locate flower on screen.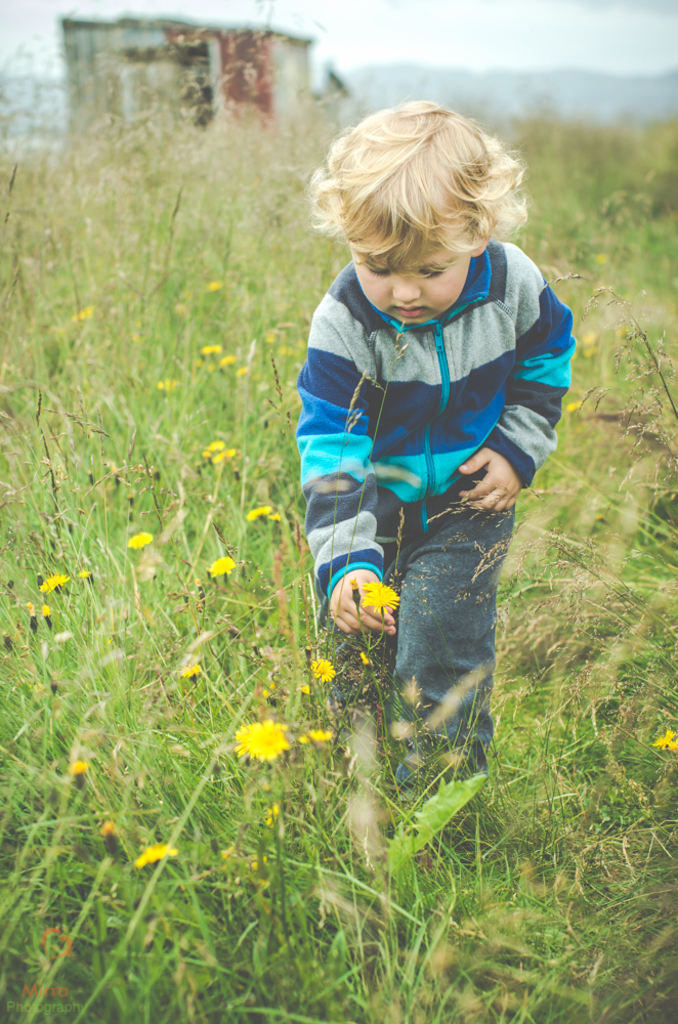
On screen at 36 574 71 590.
